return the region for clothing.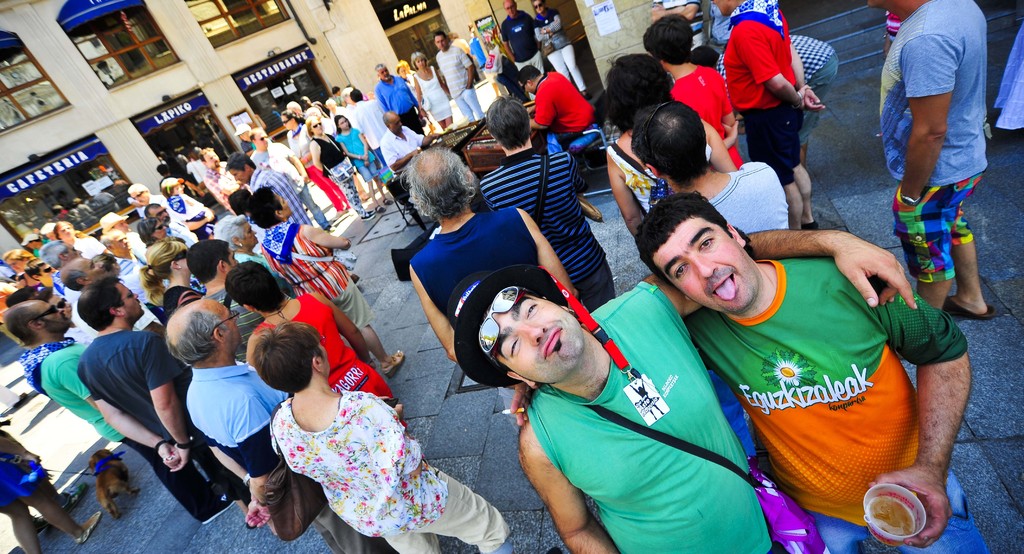
rect(75, 296, 166, 327).
